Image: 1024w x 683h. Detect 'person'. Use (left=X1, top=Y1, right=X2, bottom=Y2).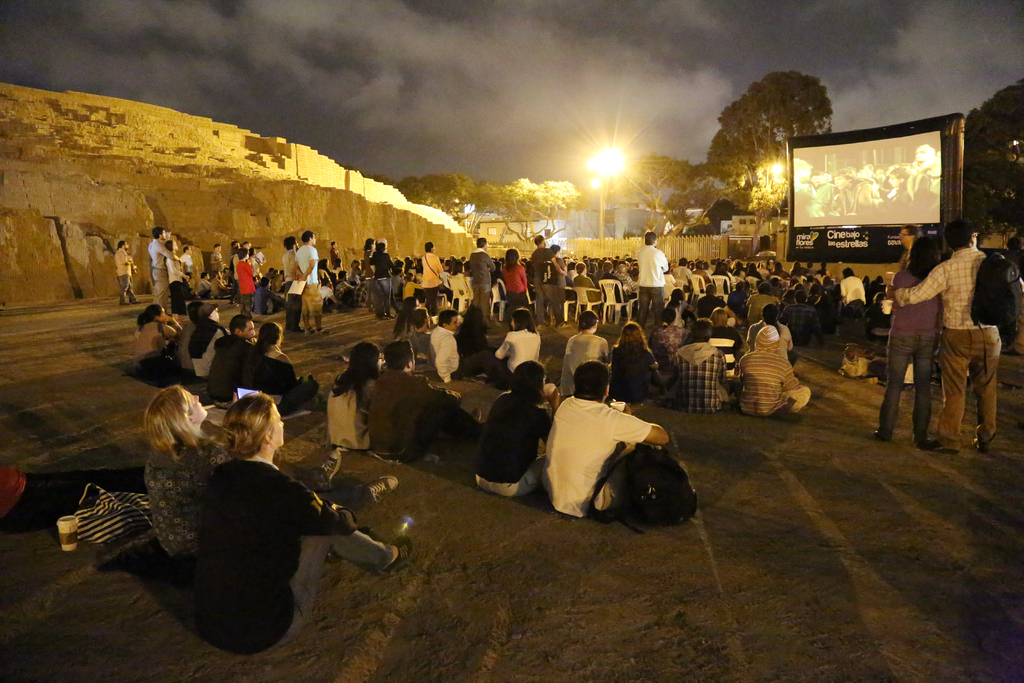
(left=732, top=258, right=742, bottom=264).
